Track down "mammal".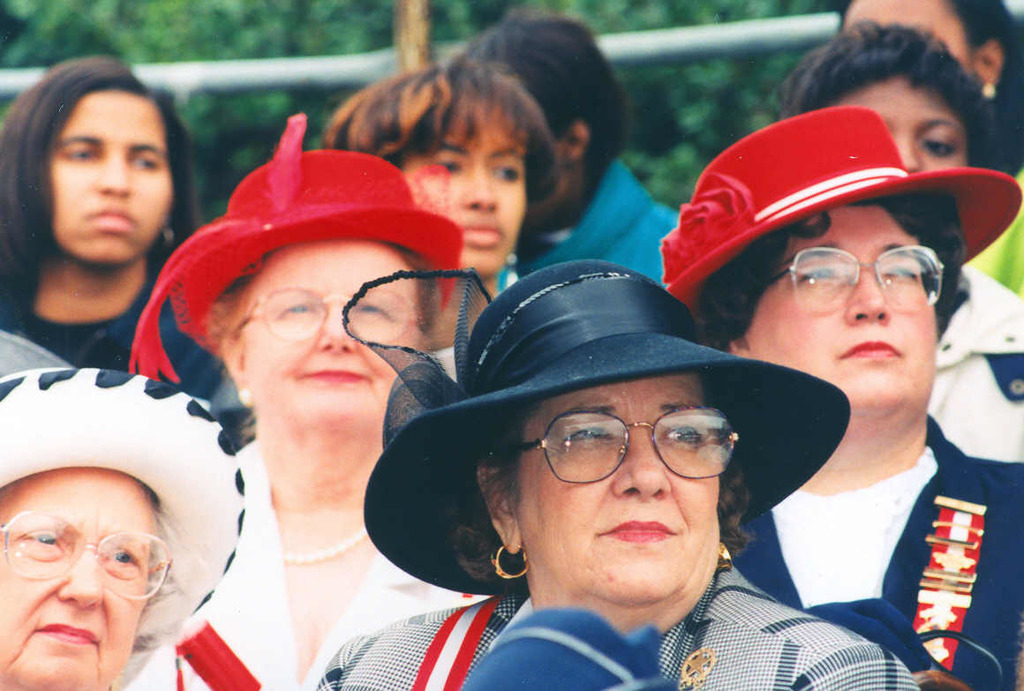
Tracked to rect(0, 365, 248, 690).
